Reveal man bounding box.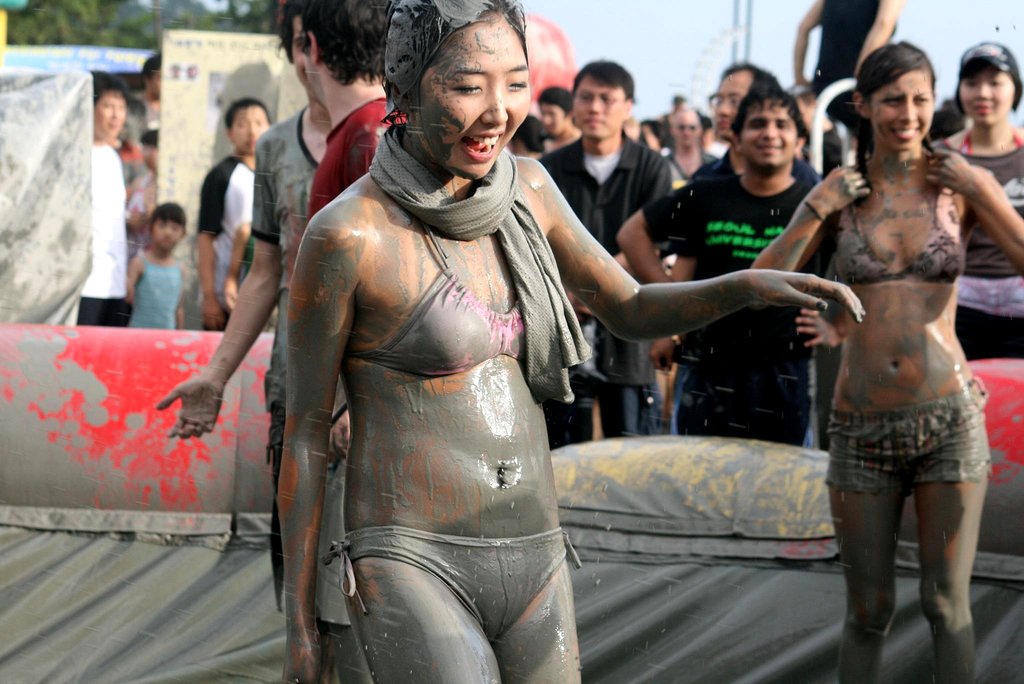
Revealed: (x1=75, y1=76, x2=136, y2=333).
